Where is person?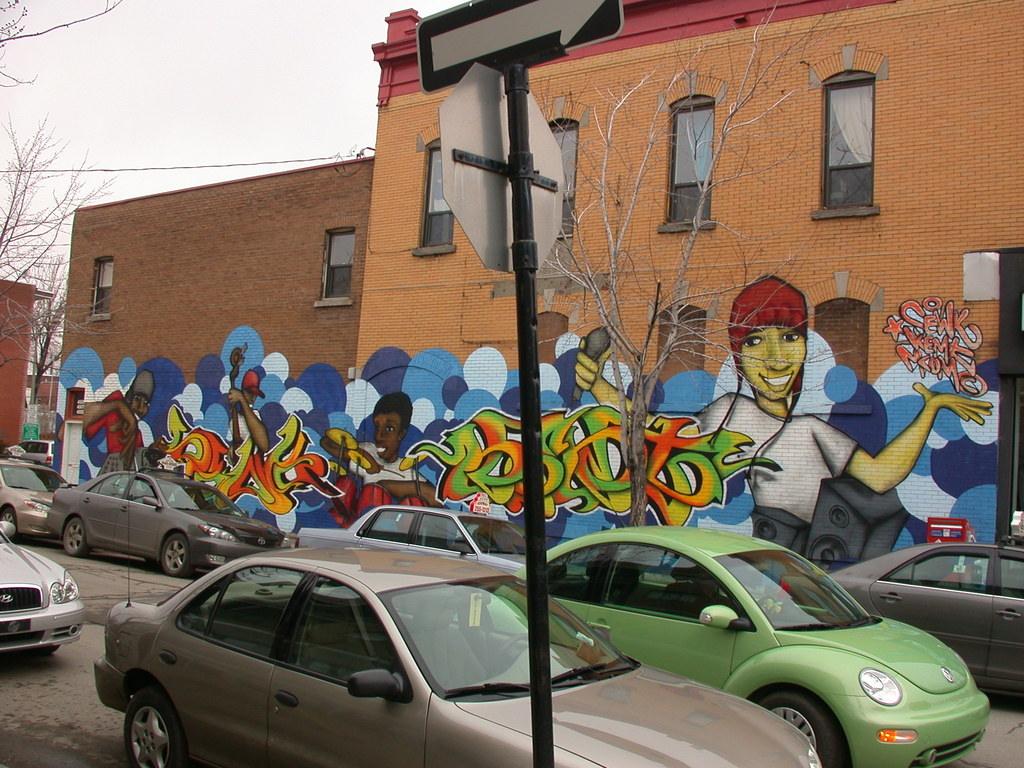
(left=227, top=369, right=271, bottom=467).
